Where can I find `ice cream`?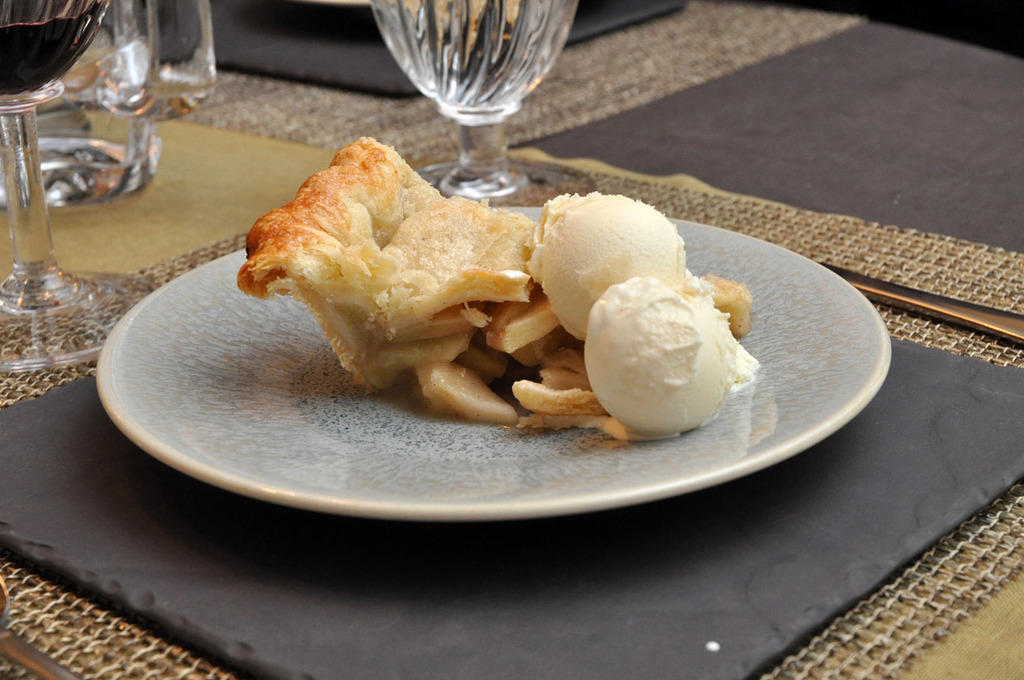
You can find it at 526 191 703 317.
